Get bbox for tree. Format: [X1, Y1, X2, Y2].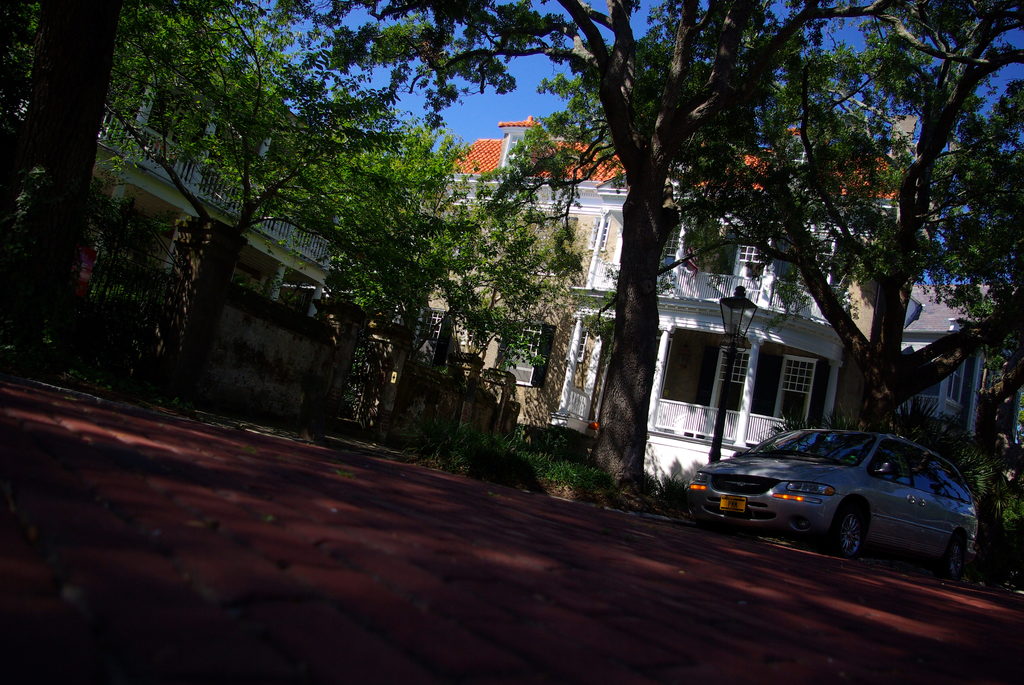
[320, 0, 1023, 514].
